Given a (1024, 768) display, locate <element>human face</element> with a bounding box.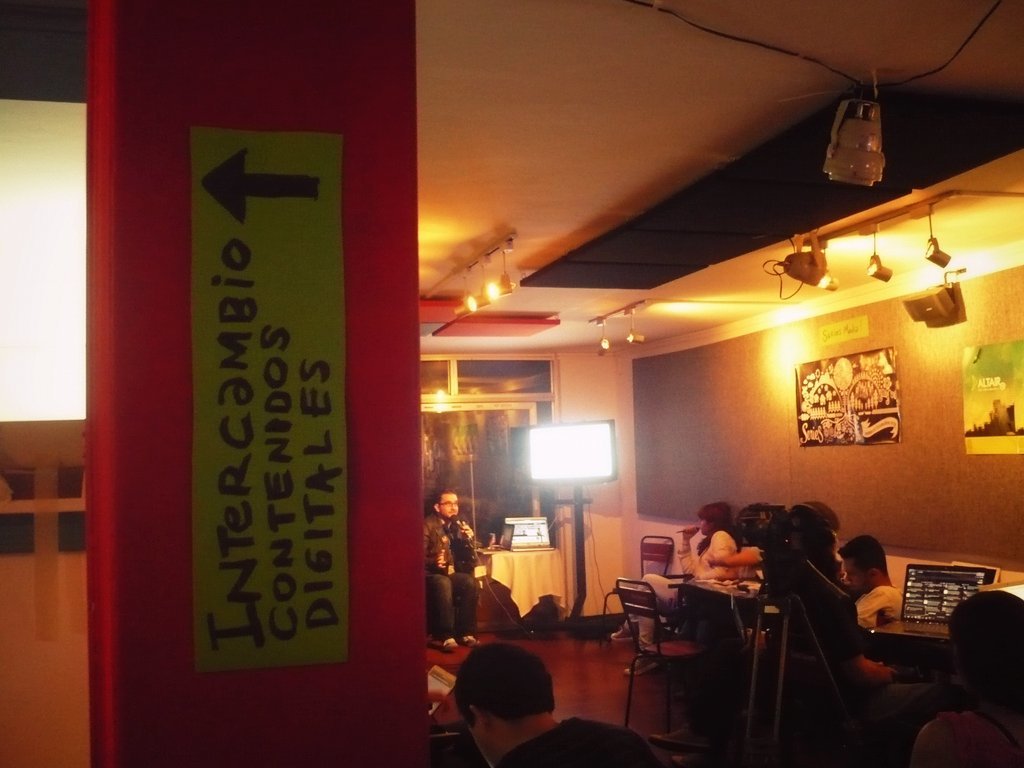
Located: {"left": 840, "top": 561, "right": 870, "bottom": 590}.
